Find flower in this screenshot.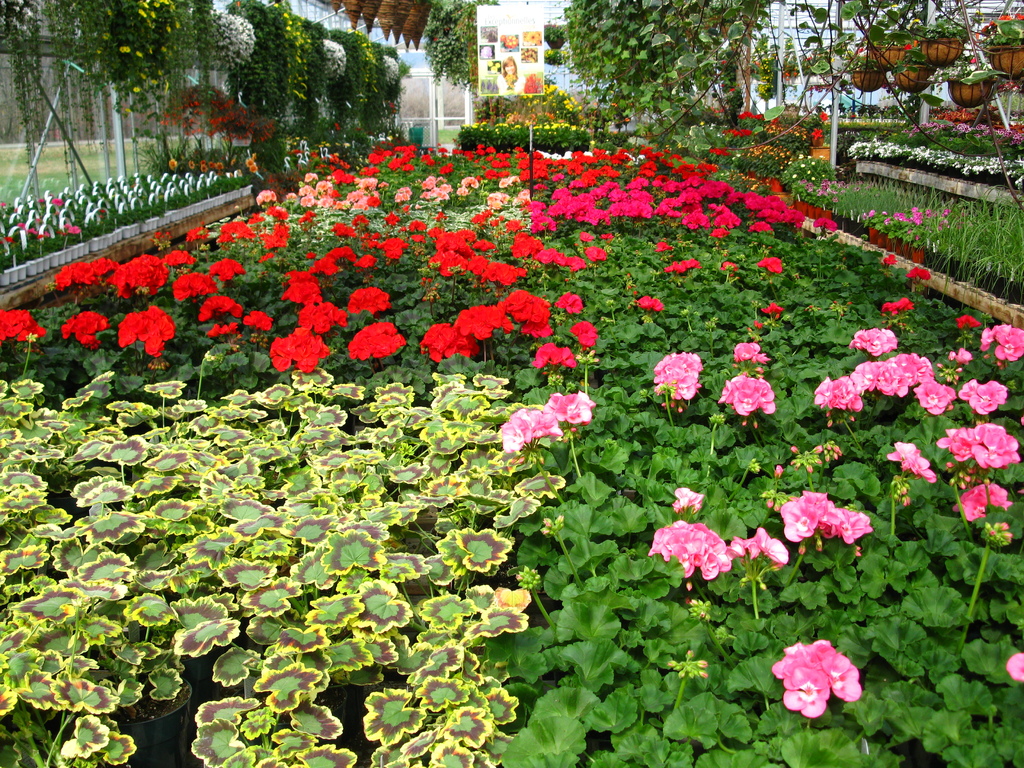
The bounding box for flower is rect(671, 484, 701, 512).
